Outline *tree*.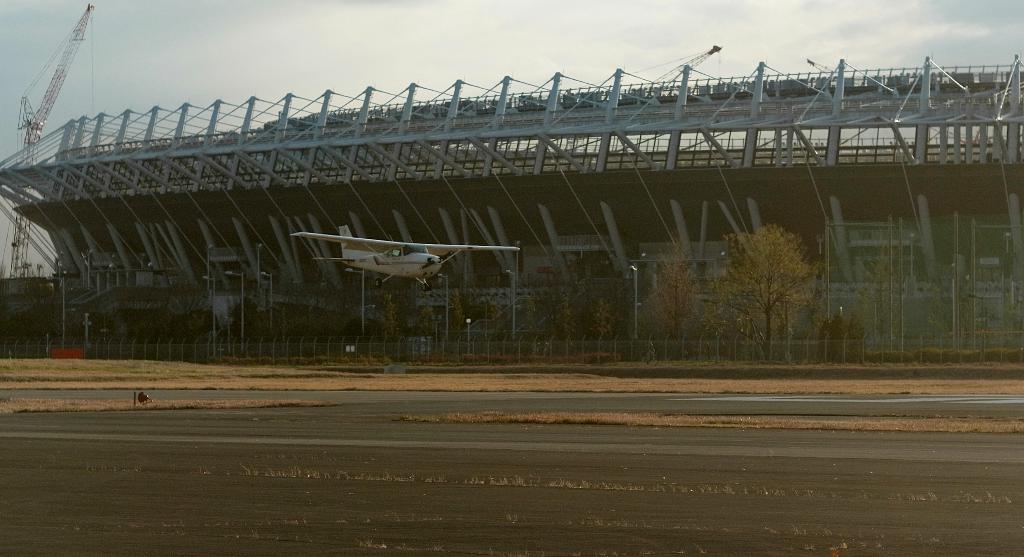
Outline: x1=412, y1=299, x2=436, y2=353.
